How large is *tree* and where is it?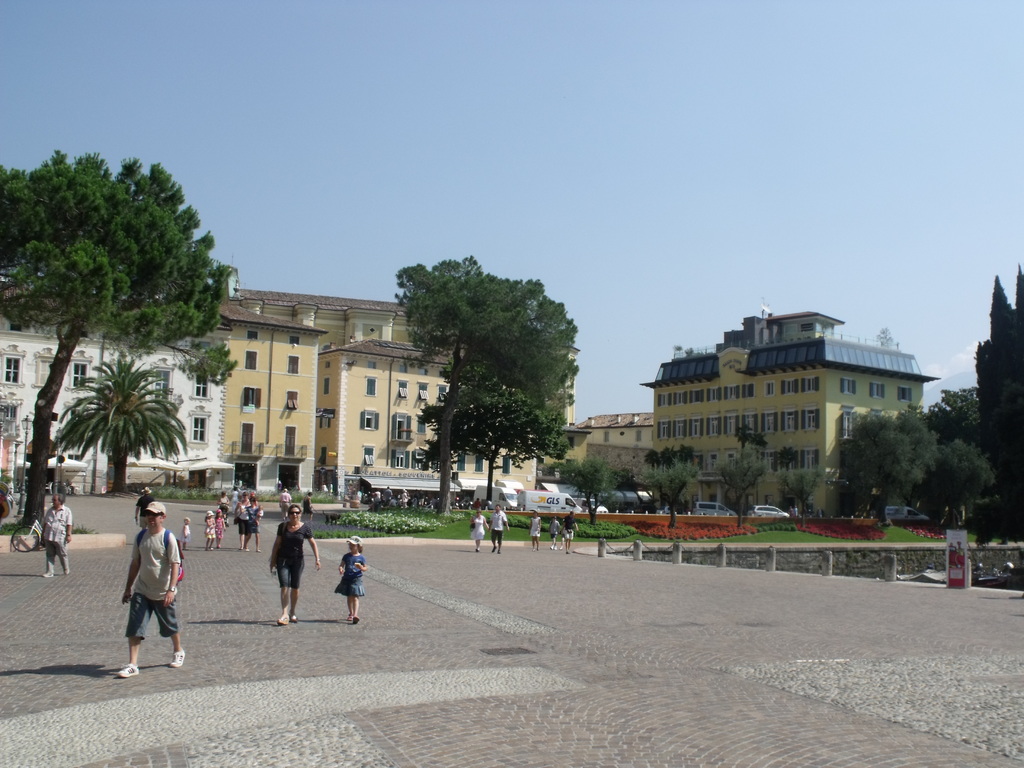
Bounding box: locate(922, 385, 983, 449).
